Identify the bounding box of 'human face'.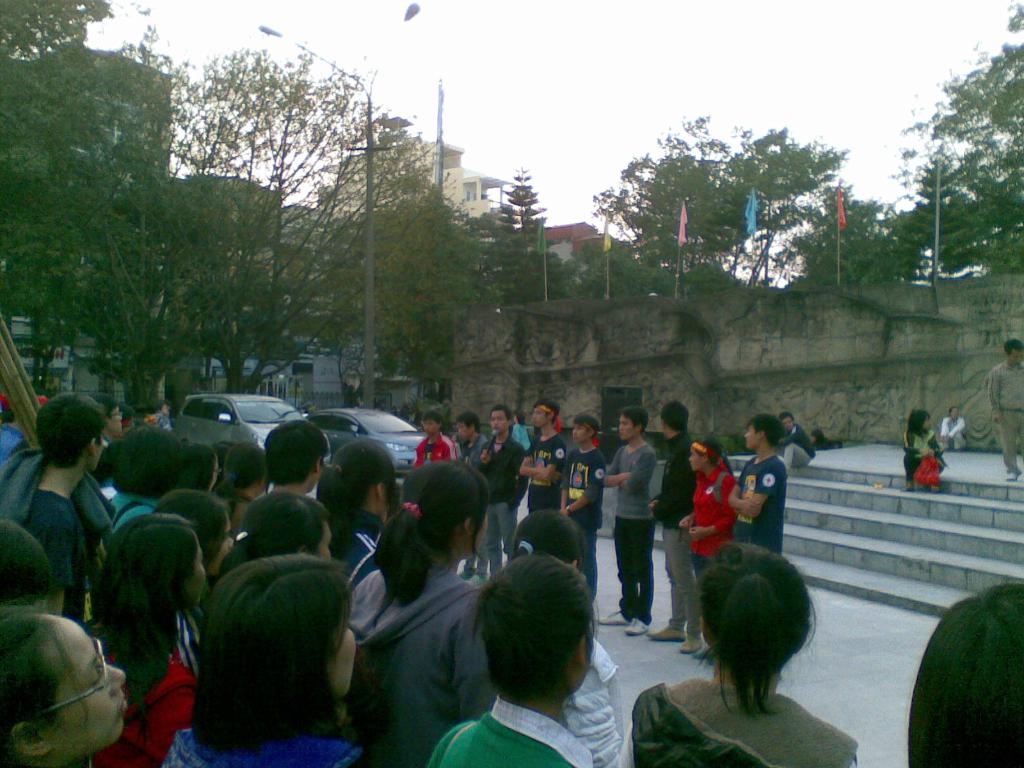
l=1005, t=348, r=1023, b=364.
